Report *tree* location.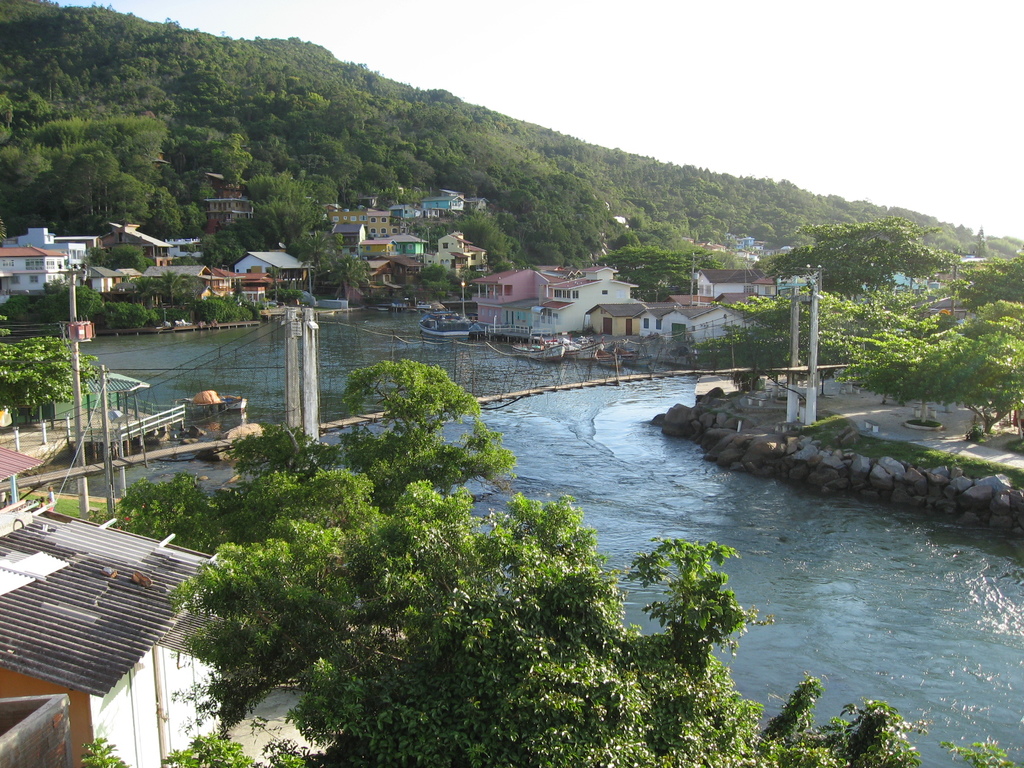
Report: BBox(179, 197, 201, 237).
